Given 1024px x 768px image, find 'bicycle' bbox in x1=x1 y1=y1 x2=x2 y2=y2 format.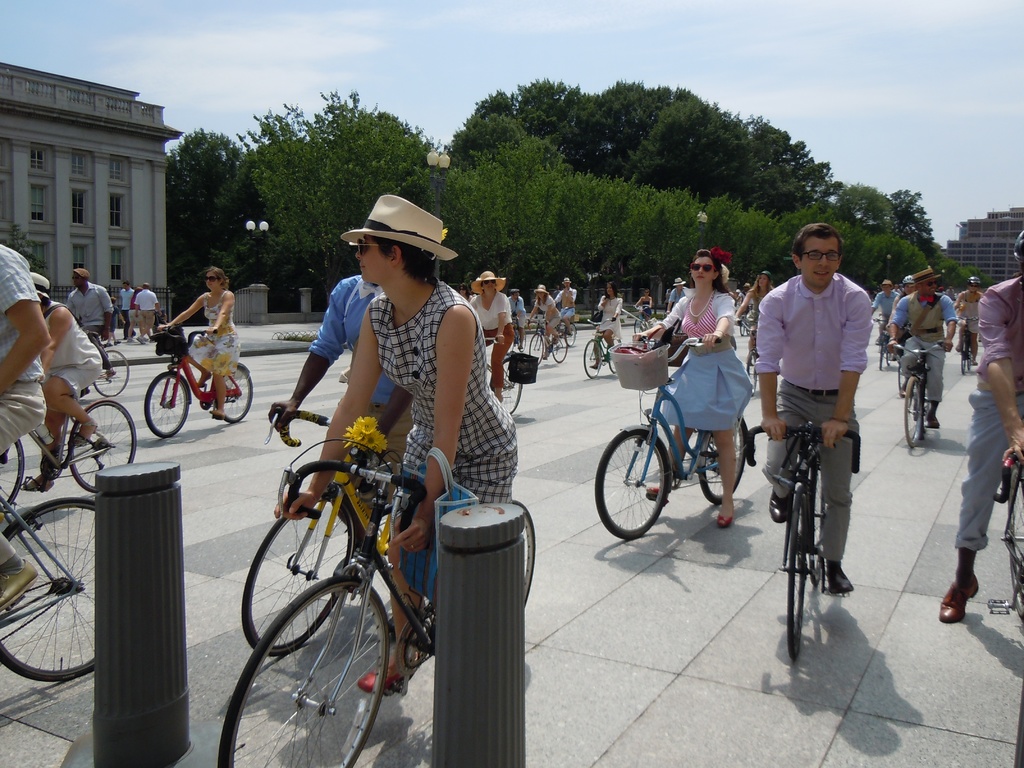
x1=552 y1=304 x2=575 y2=348.
